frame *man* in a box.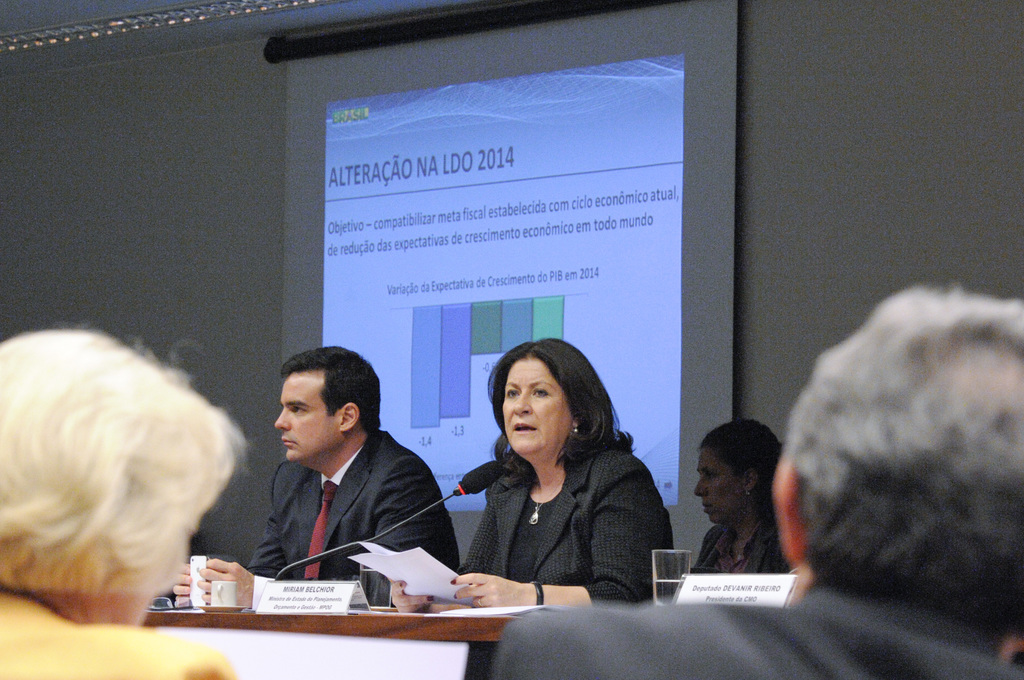
box=[214, 359, 454, 606].
